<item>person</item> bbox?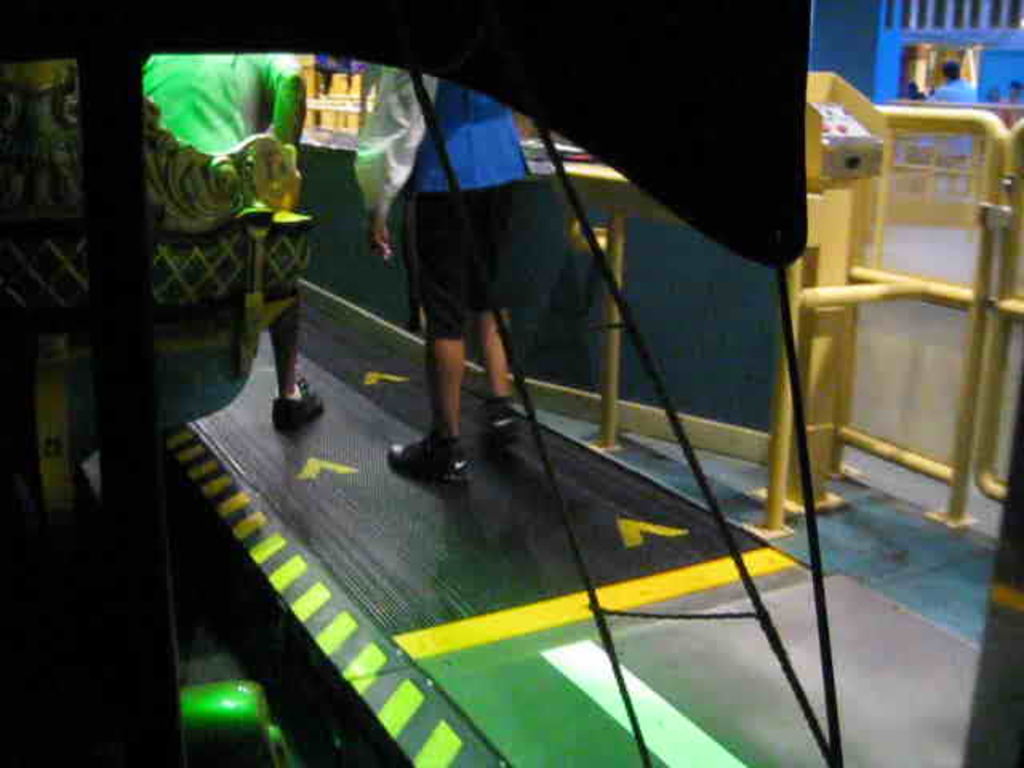
<bbox>144, 56, 320, 421</bbox>
